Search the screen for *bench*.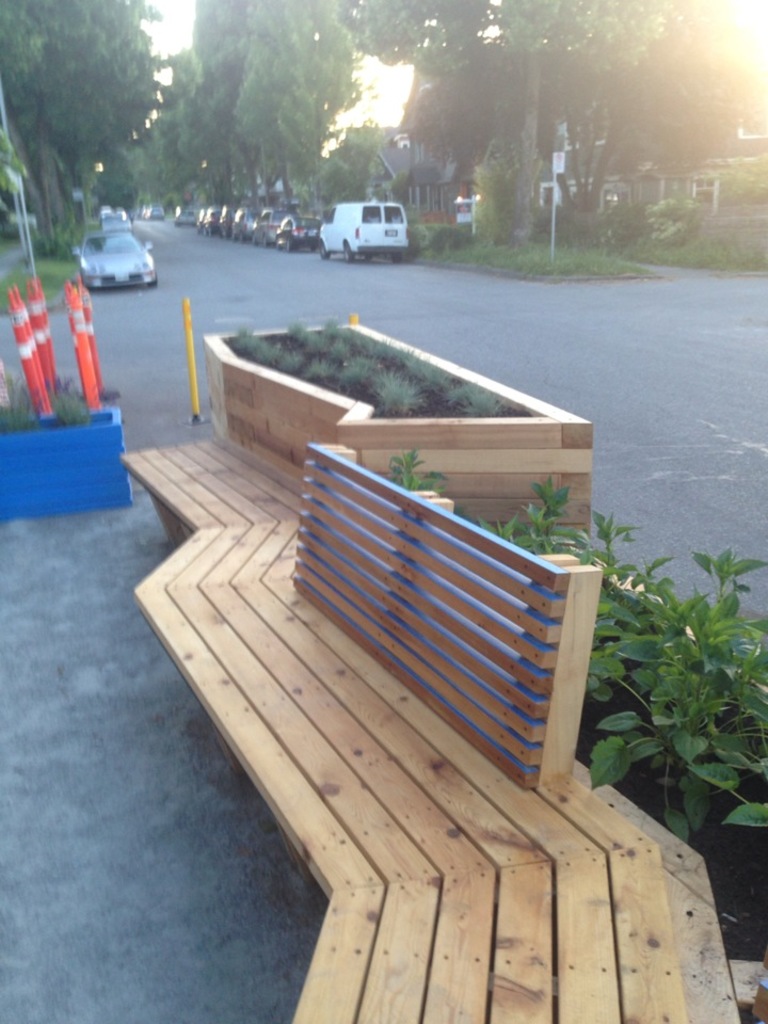
Found at <region>117, 317, 743, 1023</region>.
